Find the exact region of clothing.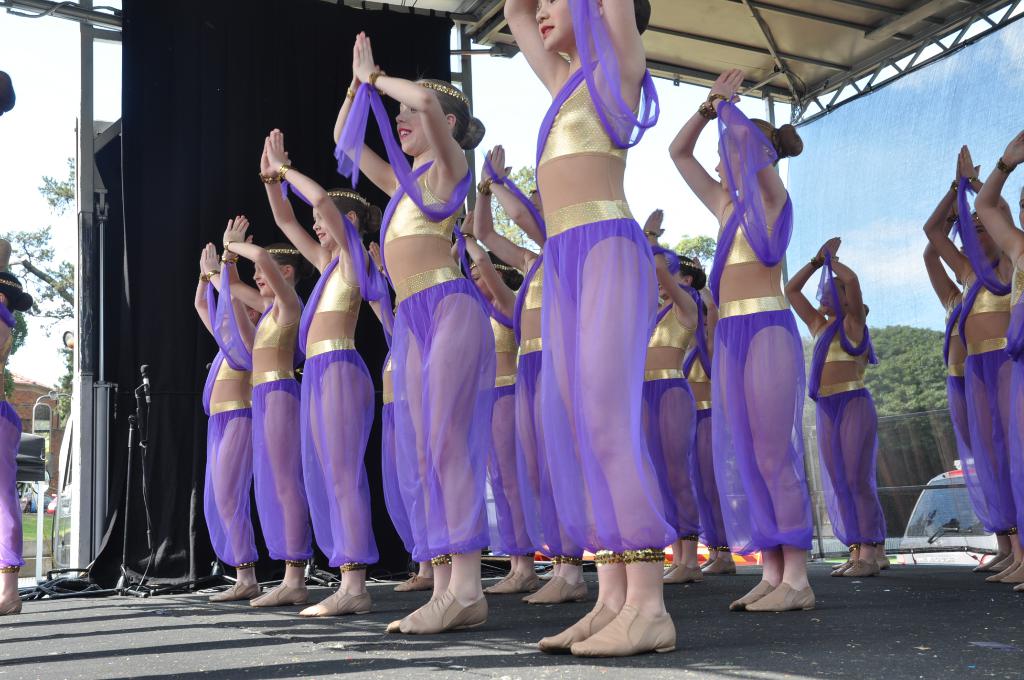
Exact region: [left=0, top=304, right=24, bottom=571].
